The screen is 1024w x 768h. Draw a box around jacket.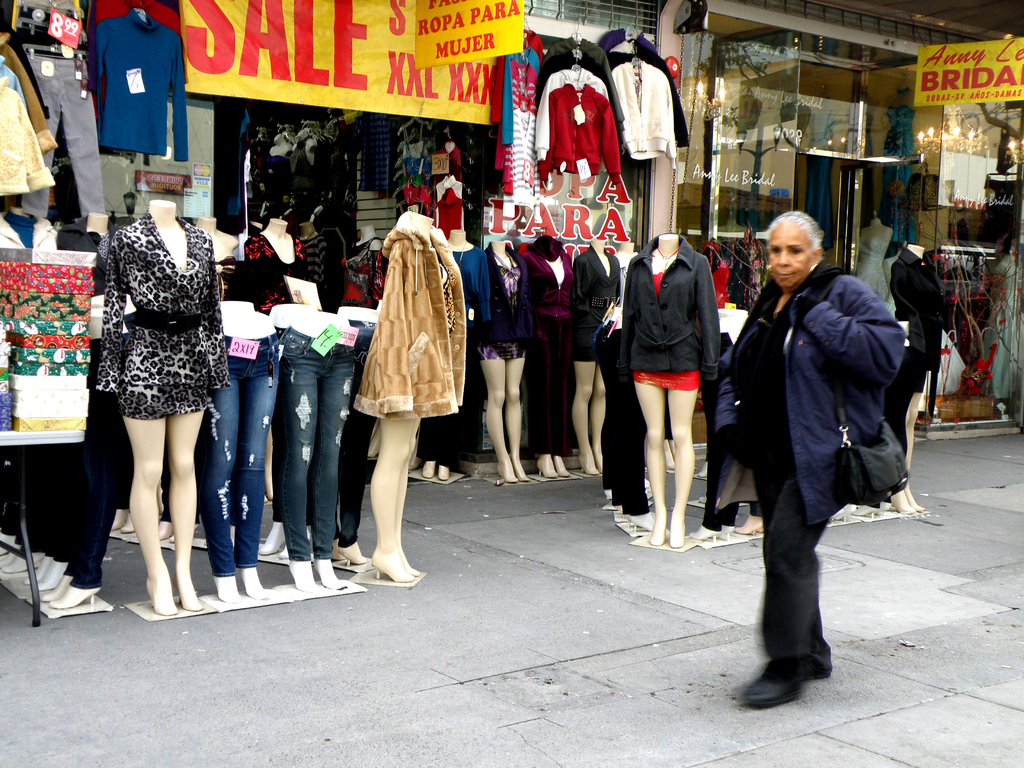
[360,214,474,422].
